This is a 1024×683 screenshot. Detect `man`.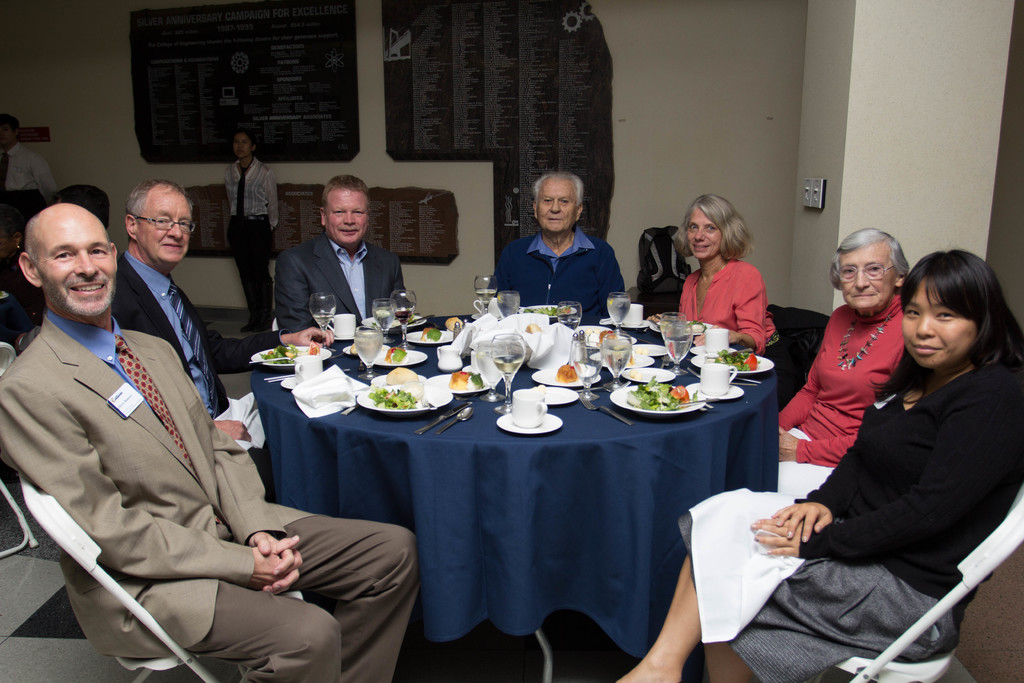
Rect(0, 204, 425, 682).
